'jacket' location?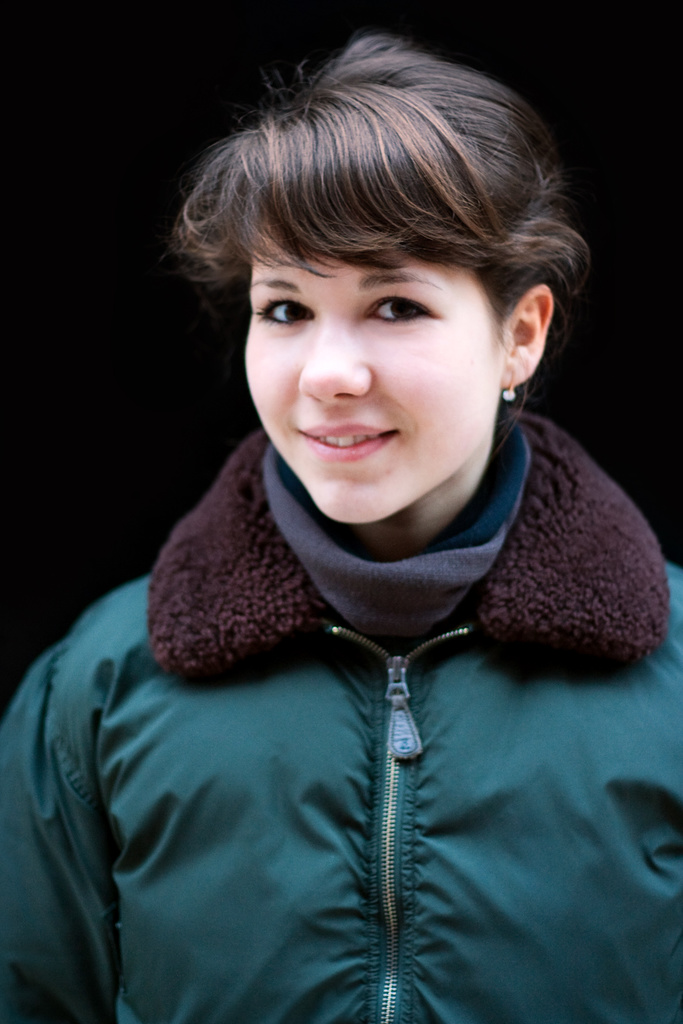
box(0, 431, 682, 1023)
